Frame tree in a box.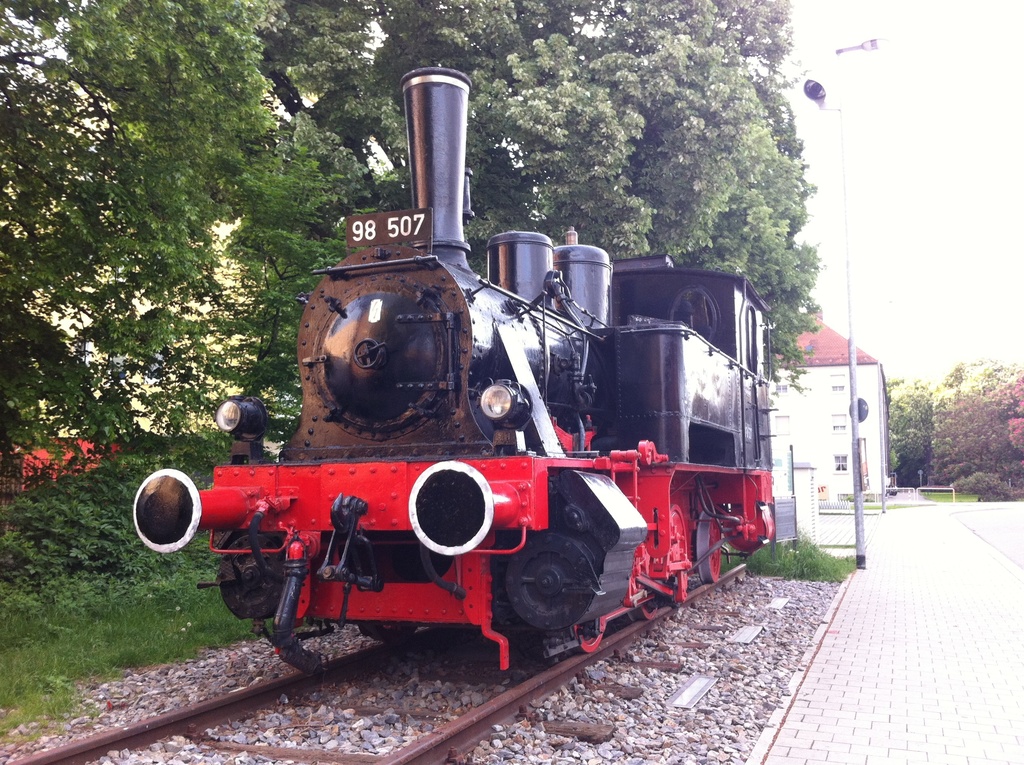
region(887, 377, 931, 483).
